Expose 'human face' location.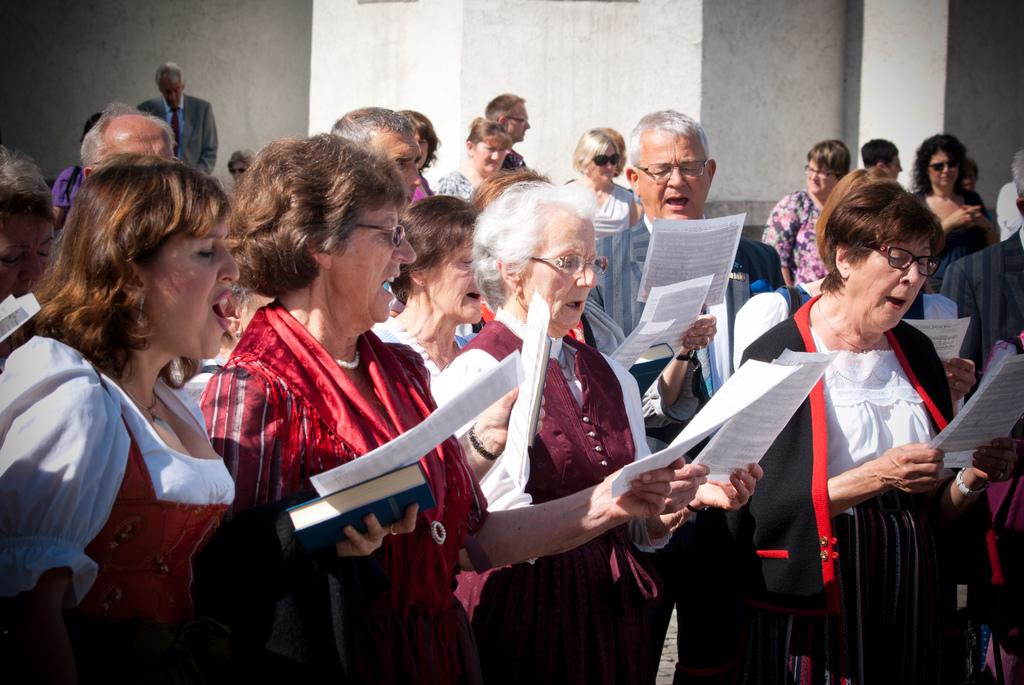
Exposed at x1=421, y1=241, x2=492, y2=326.
